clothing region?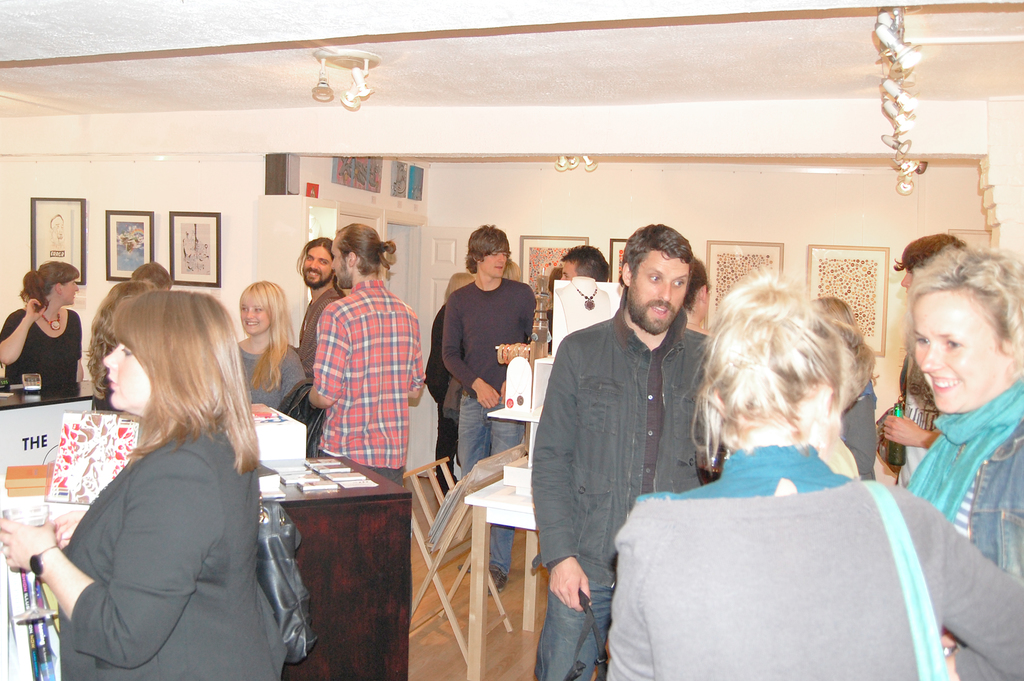
Rect(527, 320, 717, 680)
